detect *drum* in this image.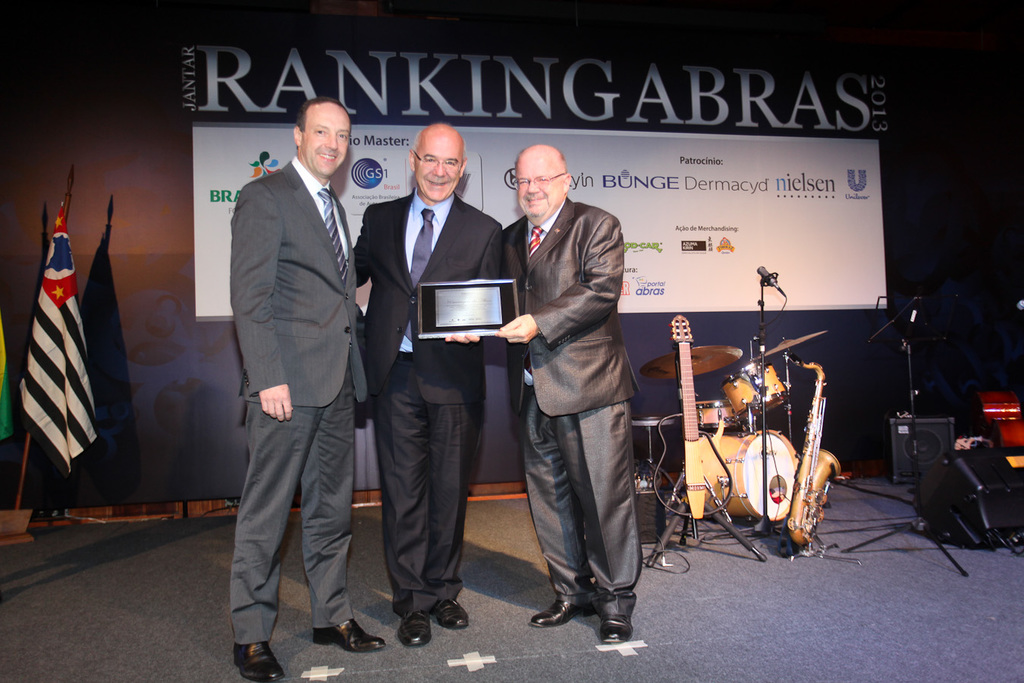
Detection: 723, 362, 789, 417.
